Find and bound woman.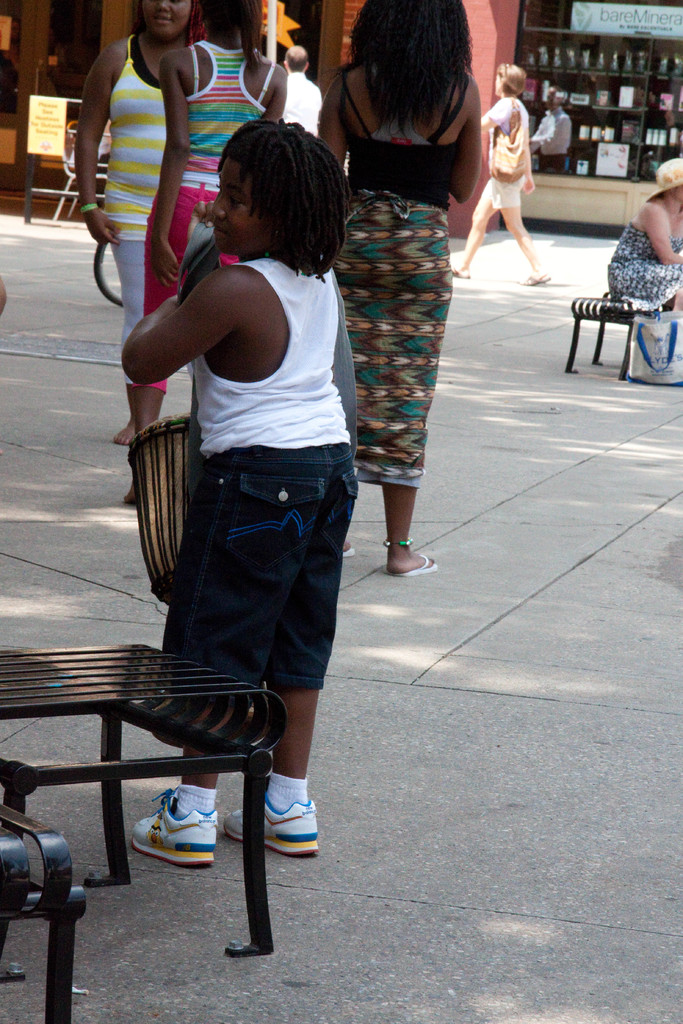
Bound: [452, 66, 554, 288].
